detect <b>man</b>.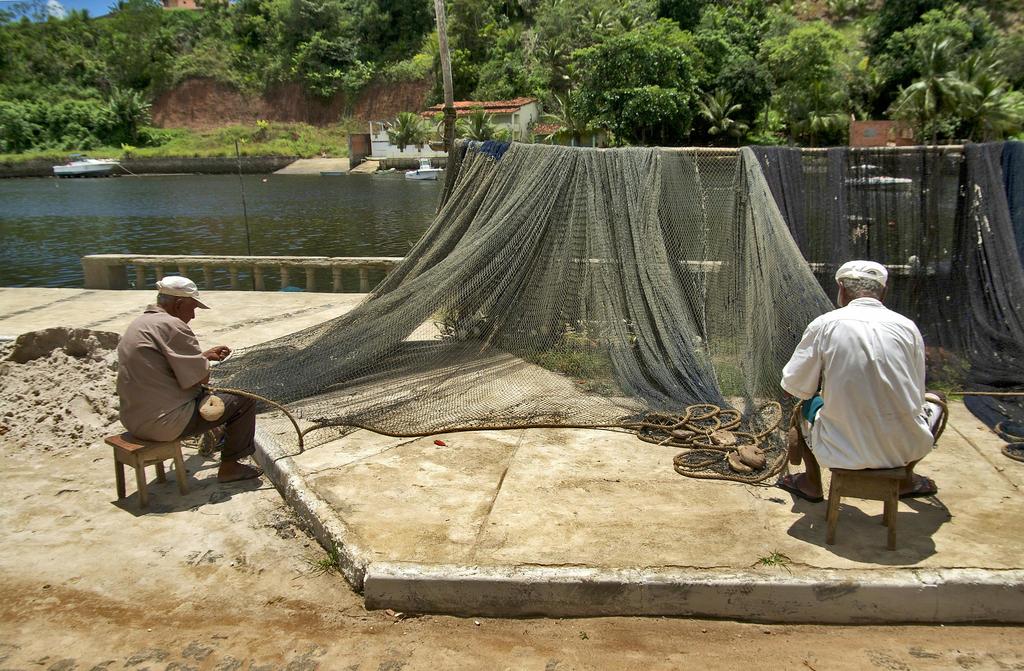
Detected at BBox(783, 258, 950, 560).
